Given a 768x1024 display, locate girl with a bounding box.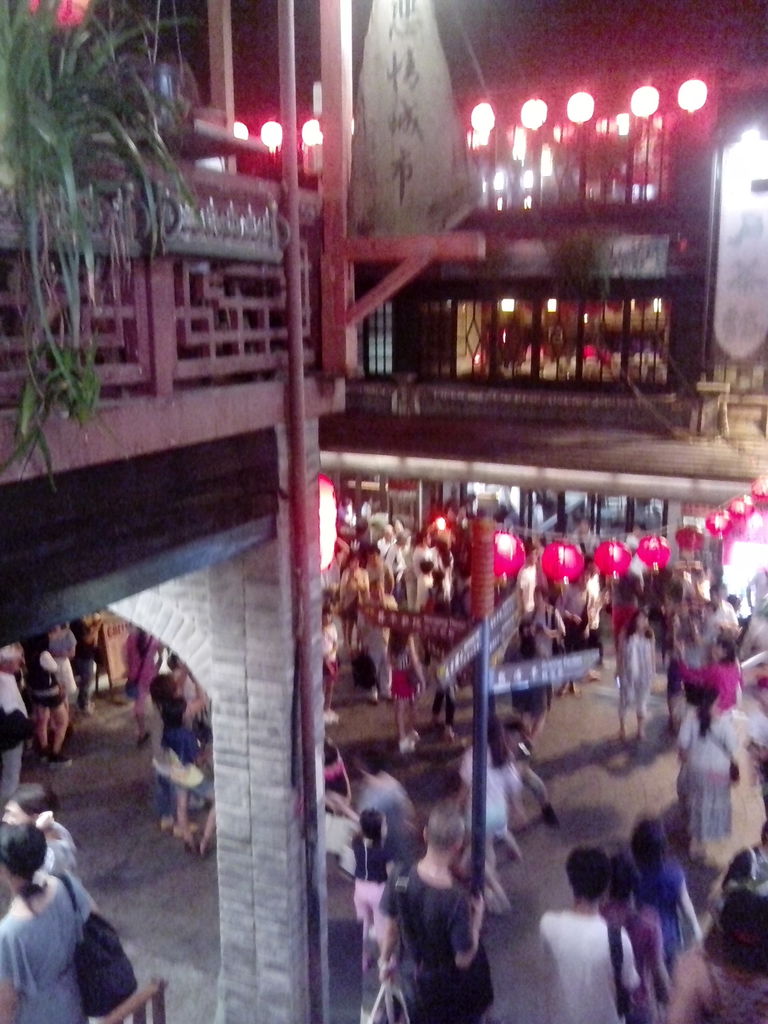
Located: box=[164, 700, 217, 856].
